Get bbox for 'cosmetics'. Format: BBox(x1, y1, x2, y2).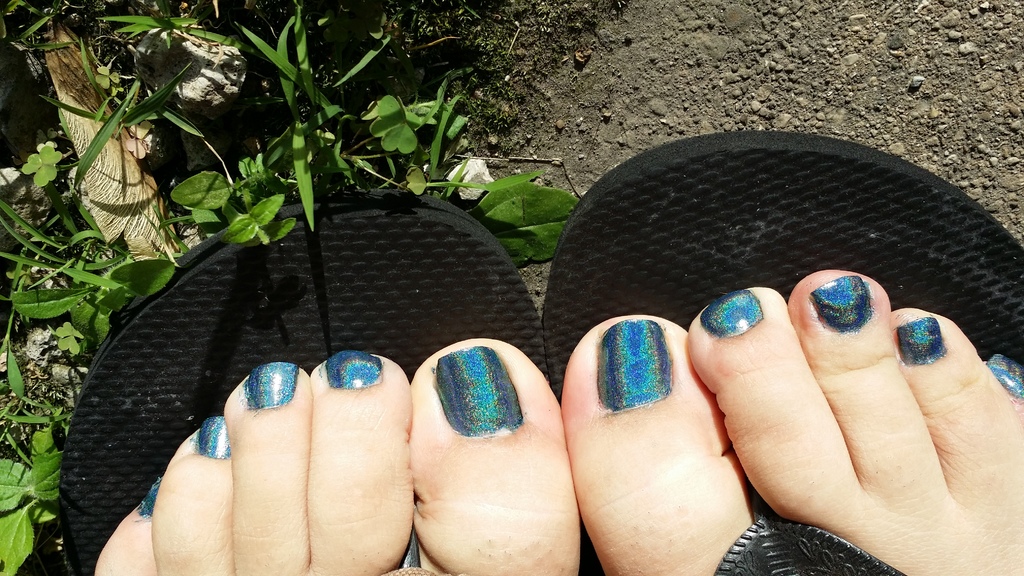
BBox(322, 348, 387, 391).
